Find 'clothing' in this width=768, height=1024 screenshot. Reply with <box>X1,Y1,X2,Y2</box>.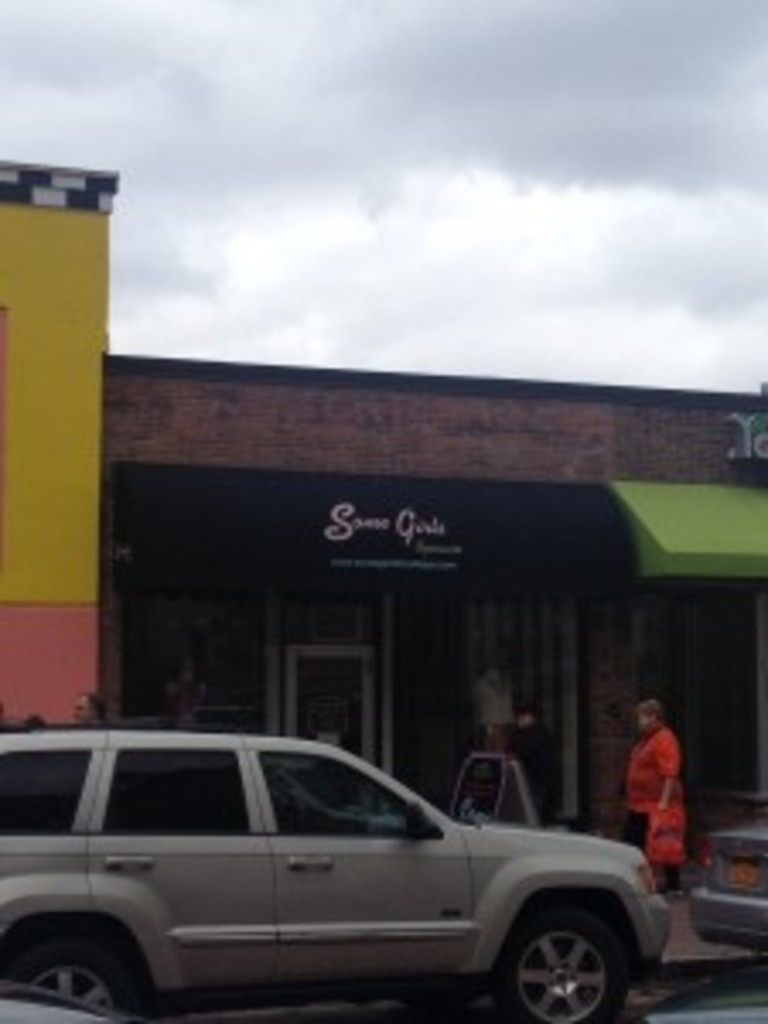
<box>618,703,707,891</box>.
